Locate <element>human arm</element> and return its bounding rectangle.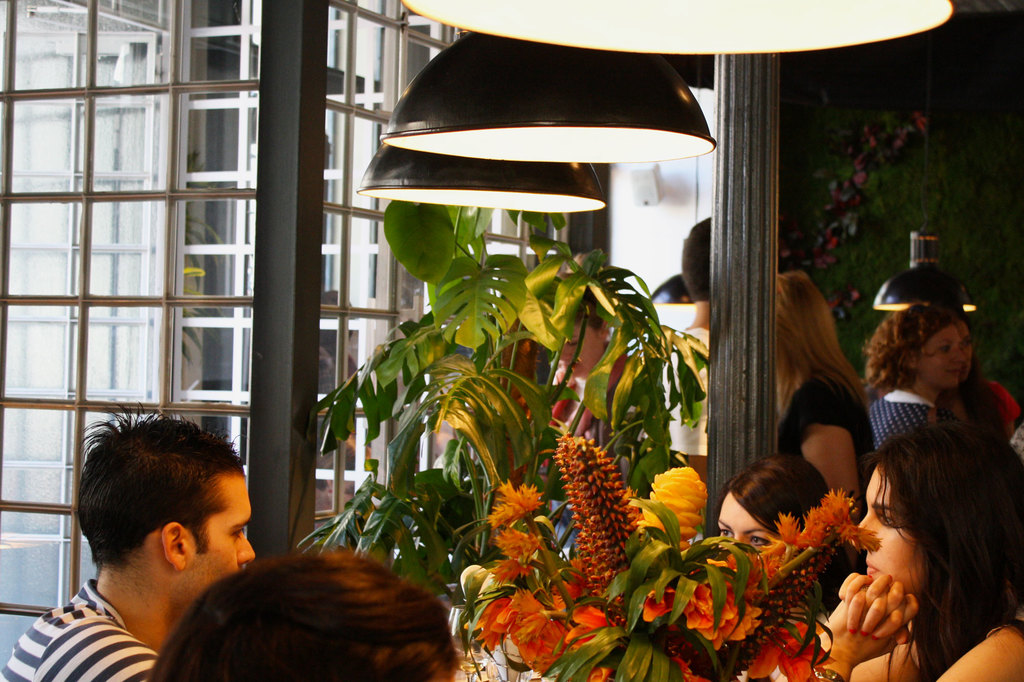
detection(934, 625, 1023, 681).
